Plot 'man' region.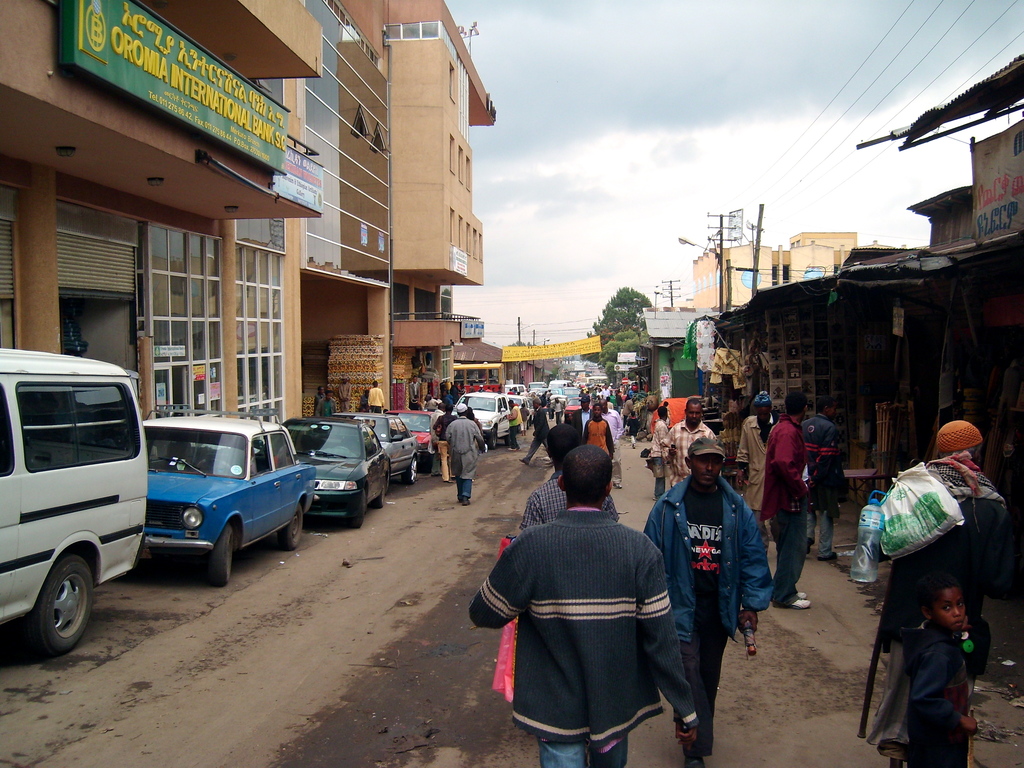
Plotted at region(863, 419, 1006, 764).
